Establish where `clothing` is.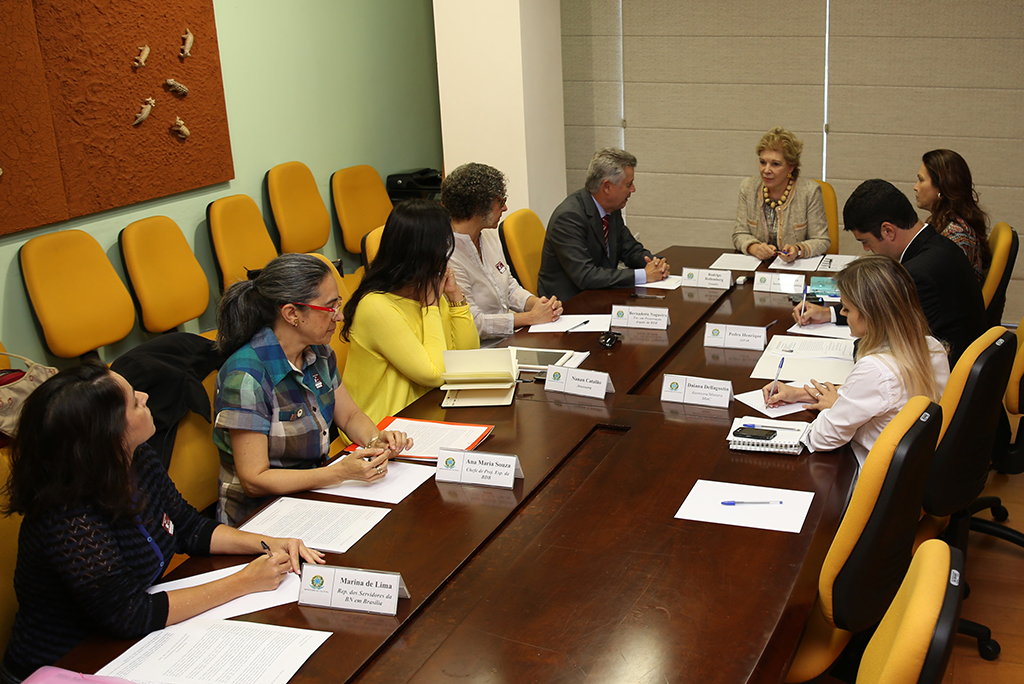
Established at <box>446,225,533,344</box>.
